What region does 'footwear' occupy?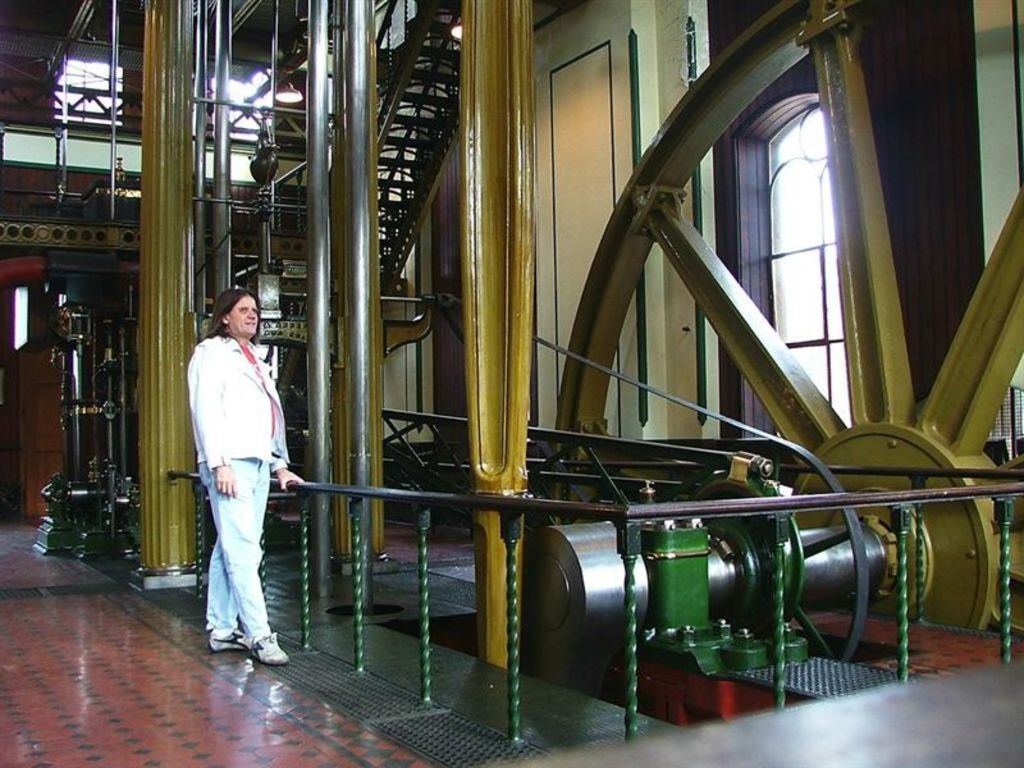
select_region(210, 628, 247, 657).
